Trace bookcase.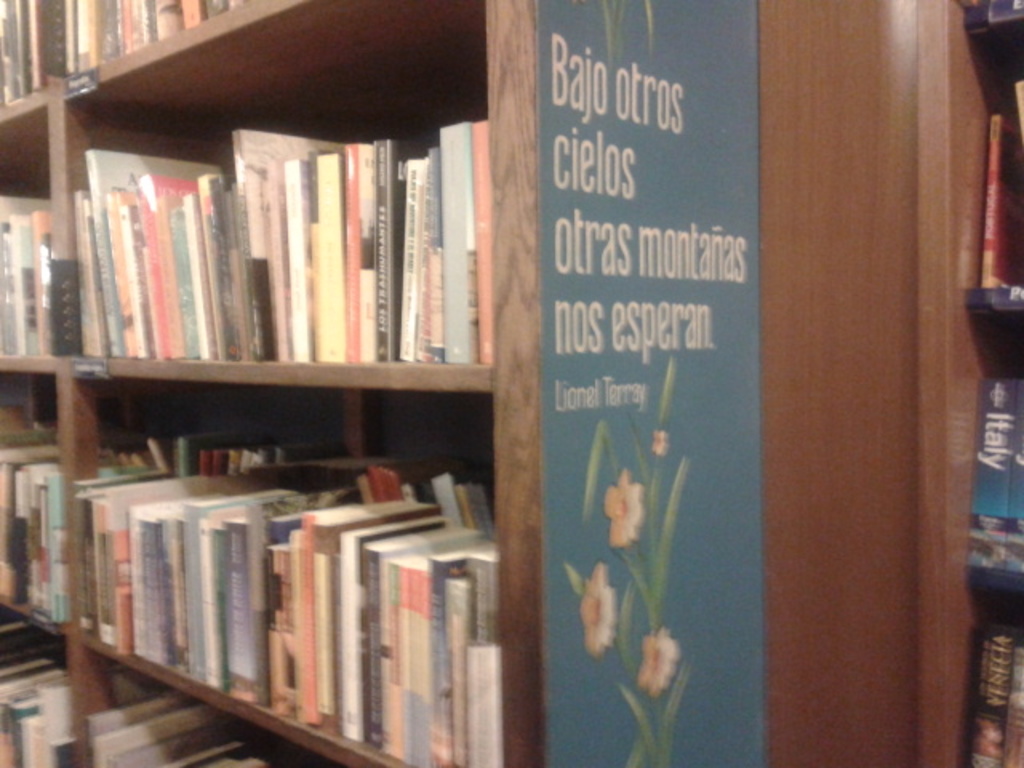
Traced to region(32, 10, 730, 767).
